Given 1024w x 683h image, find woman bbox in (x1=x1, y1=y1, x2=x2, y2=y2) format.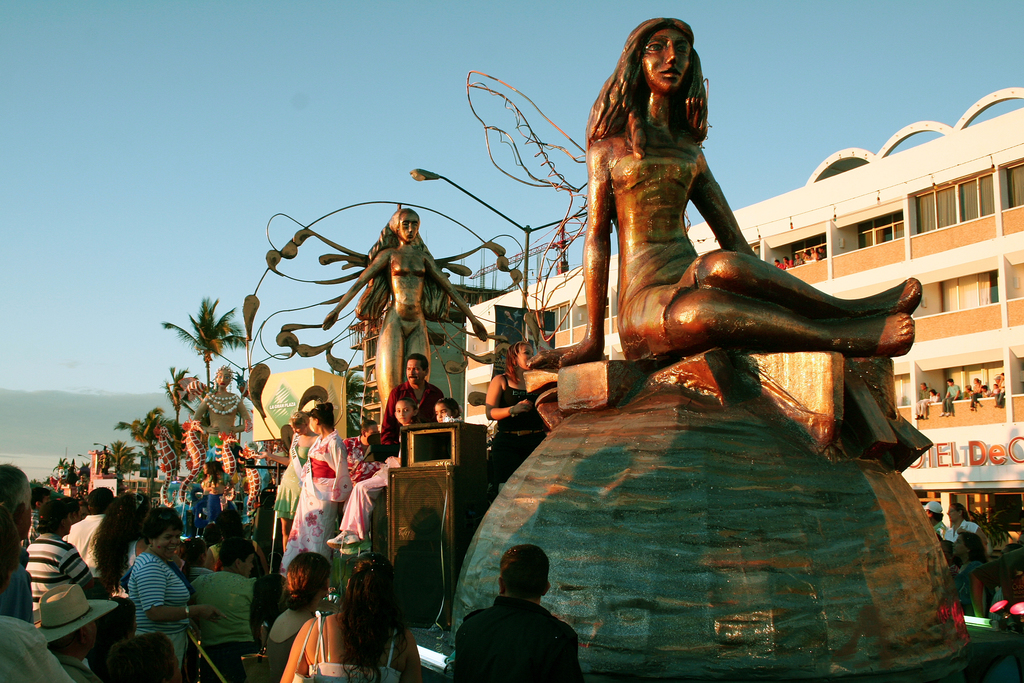
(x1=191, y1=362, x2=253, y2=450).
